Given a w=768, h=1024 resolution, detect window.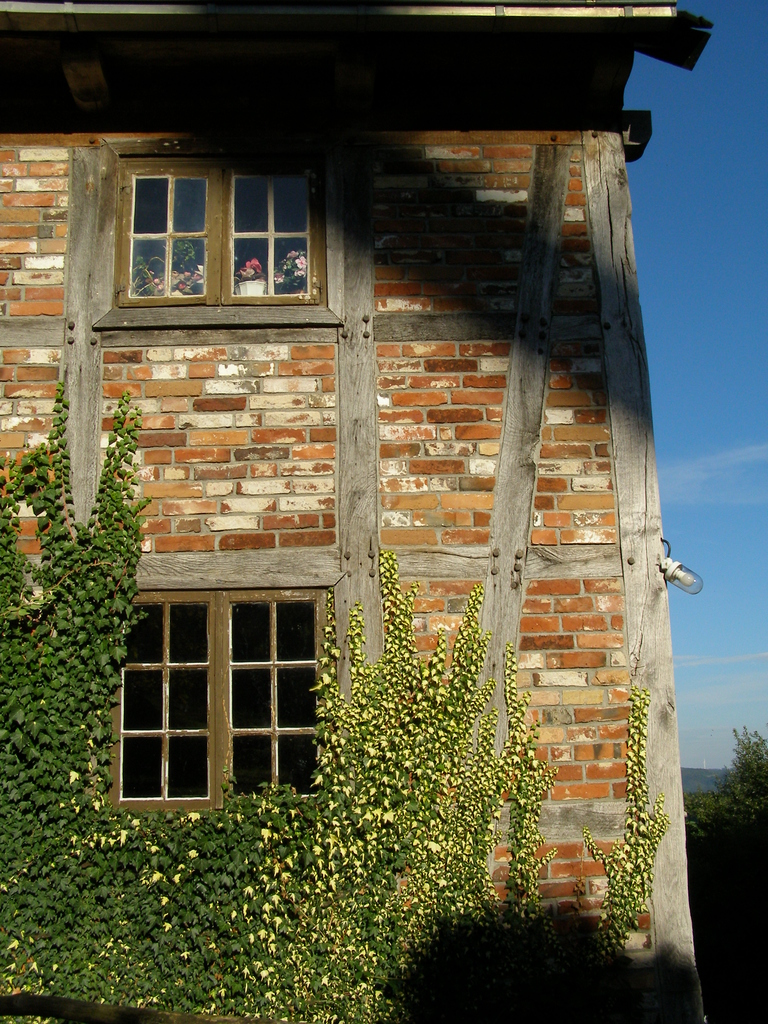
105, 586, 332, 815.
